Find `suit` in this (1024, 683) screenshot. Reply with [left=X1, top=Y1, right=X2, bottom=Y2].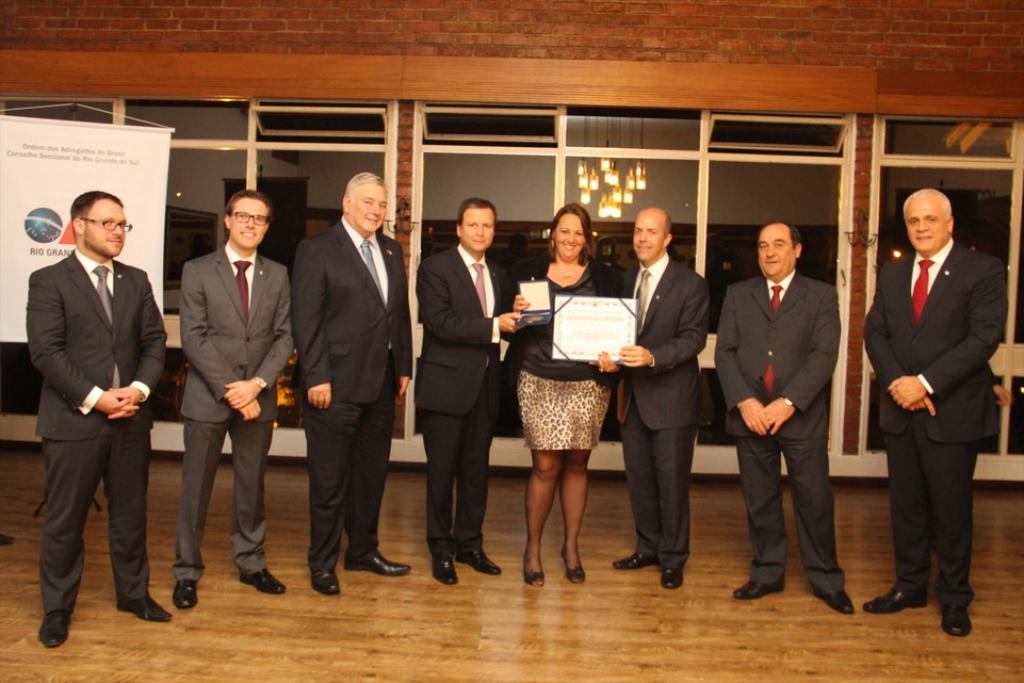
[left=170, top=248, right=297, bottom=584].
